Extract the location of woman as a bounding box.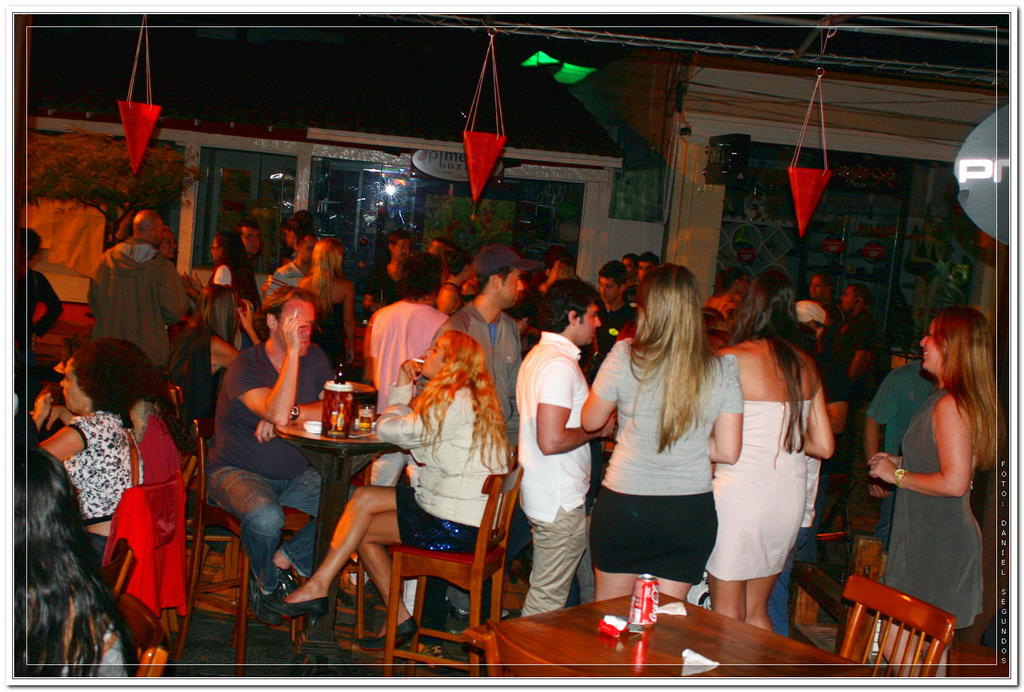
rect(10, 440, 140, 679).
